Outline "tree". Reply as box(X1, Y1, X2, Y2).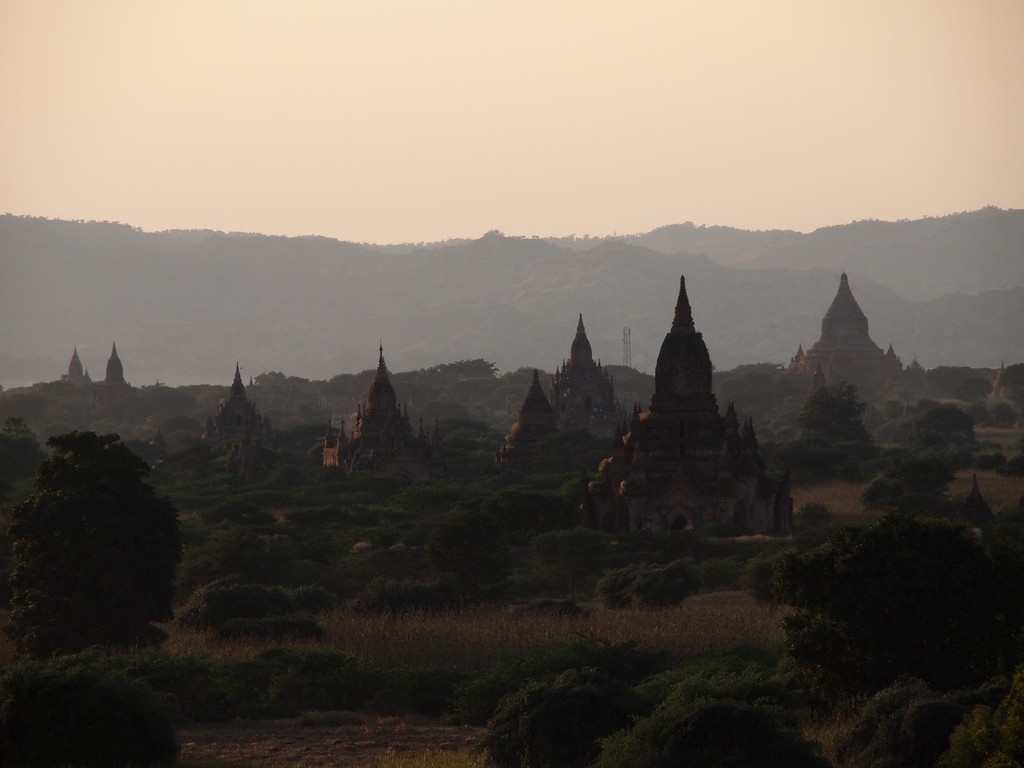
box(15, 406, 182, 673).
